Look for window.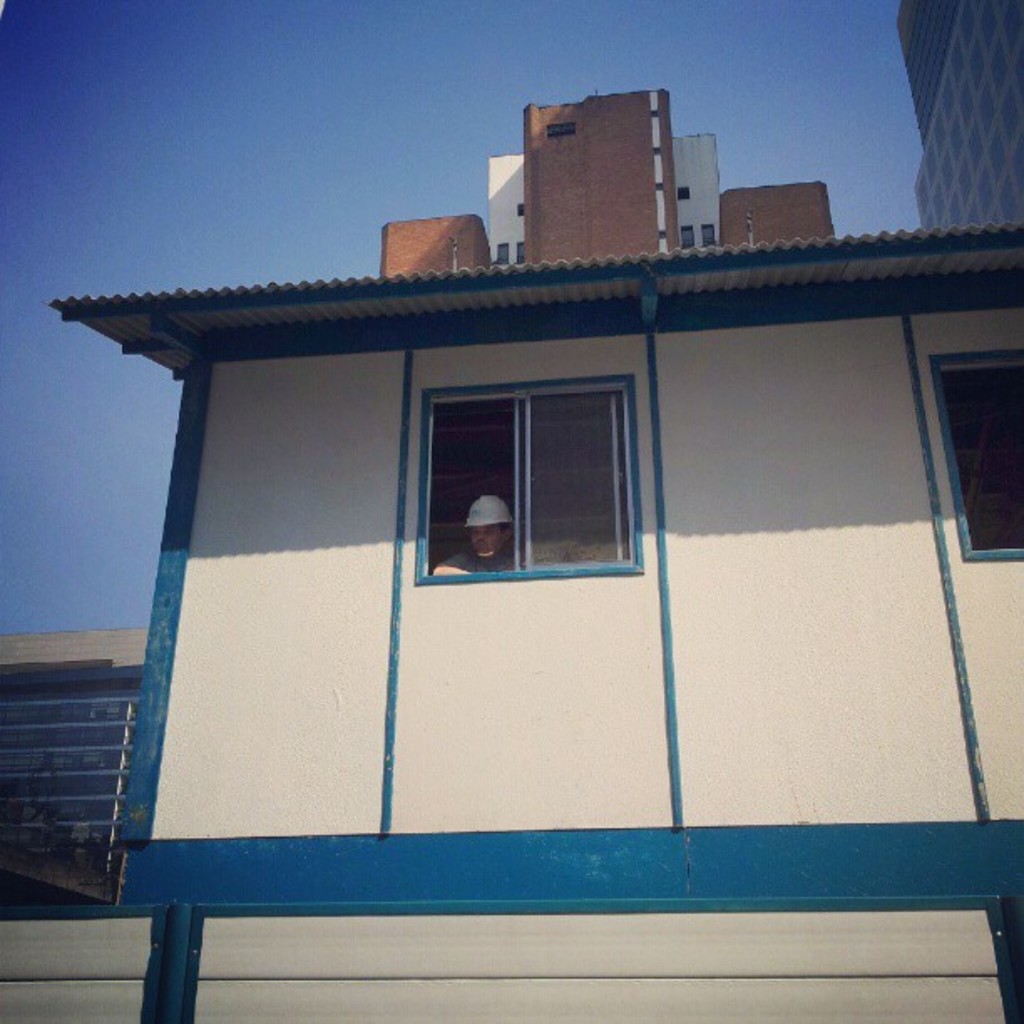
Found: locate(653, 228, 666, 239).
